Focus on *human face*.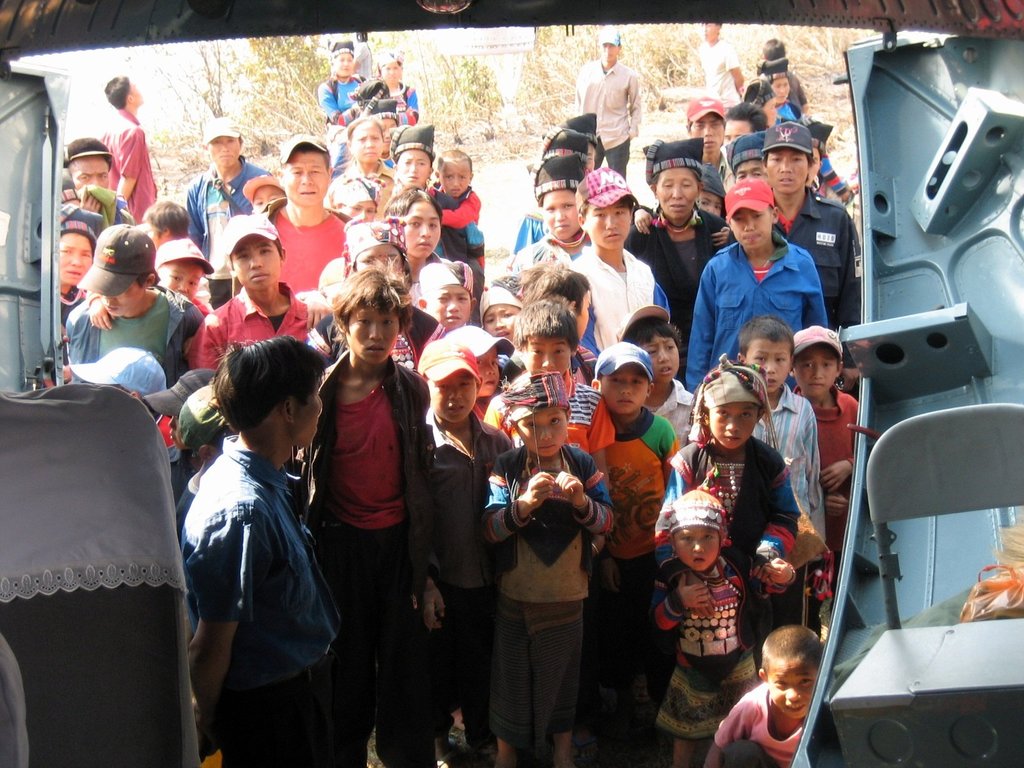
Focused at locate(668, 520, 726, 575).
